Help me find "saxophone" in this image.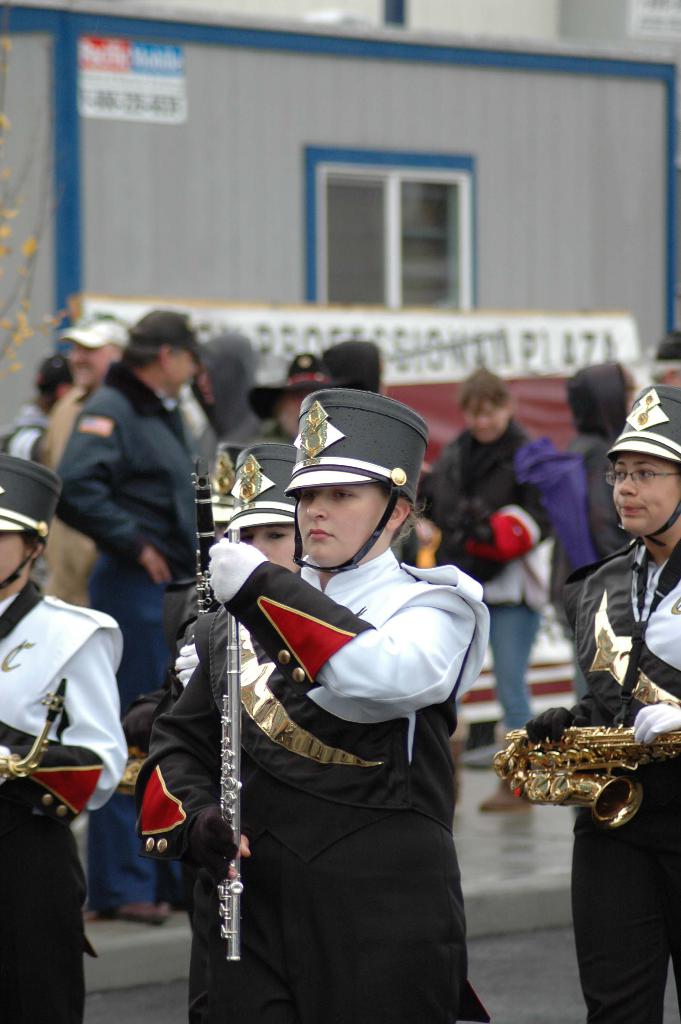
Found it: <box>492,717,680,838</box>.
